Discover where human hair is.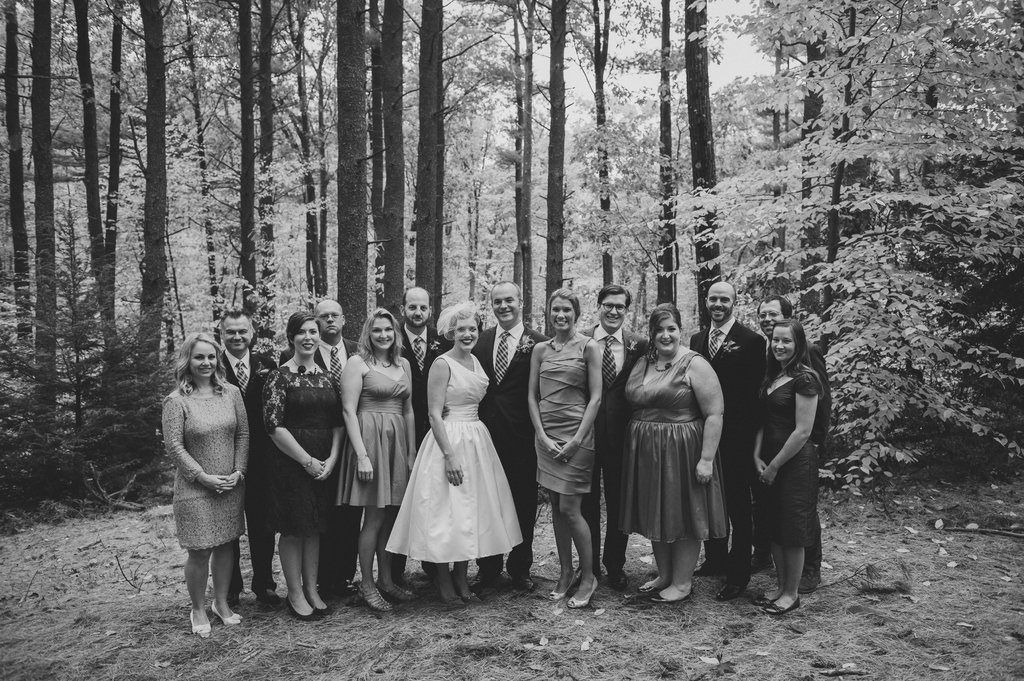
Discovered at x1=174 y1=335 x2=228 y2=397.
